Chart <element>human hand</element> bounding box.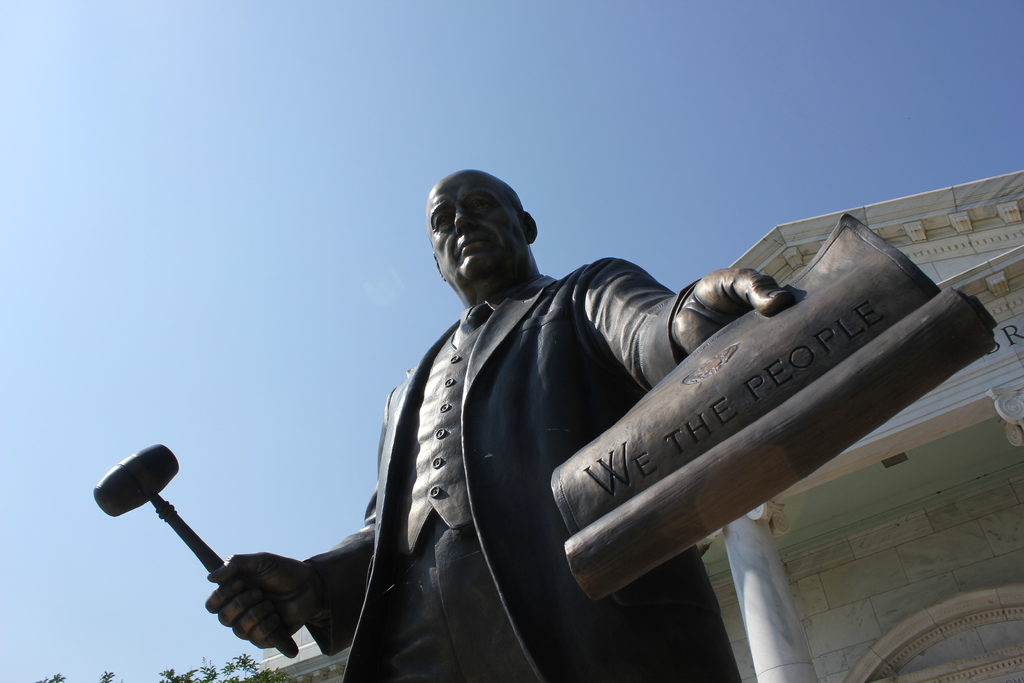
Charted: 177:555:319:659.
